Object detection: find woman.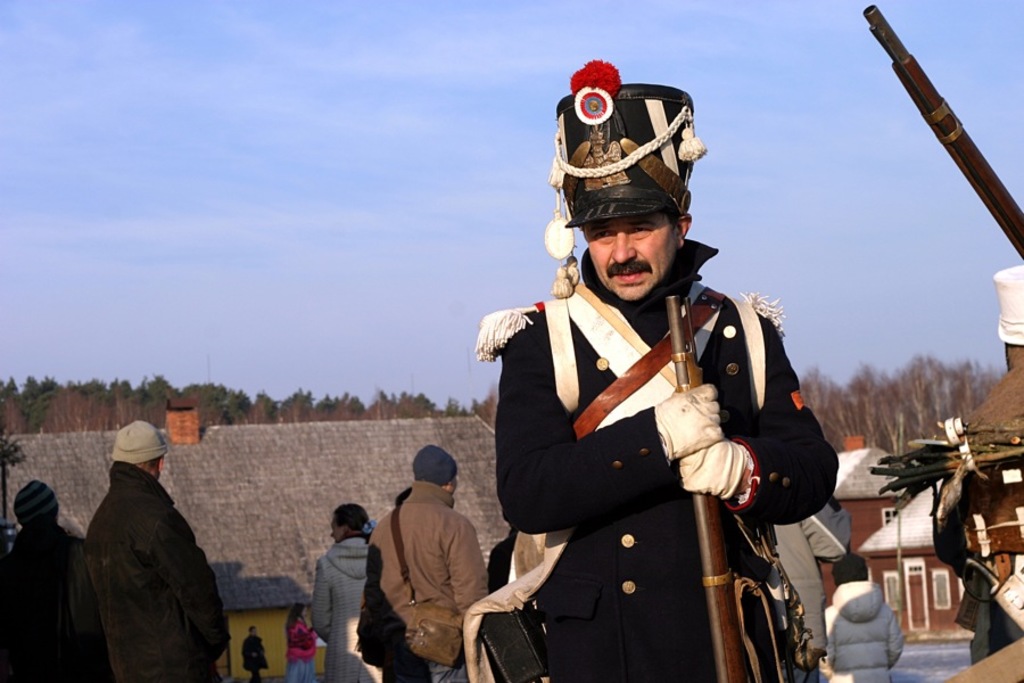
<box>0,482,89,682</box>.
